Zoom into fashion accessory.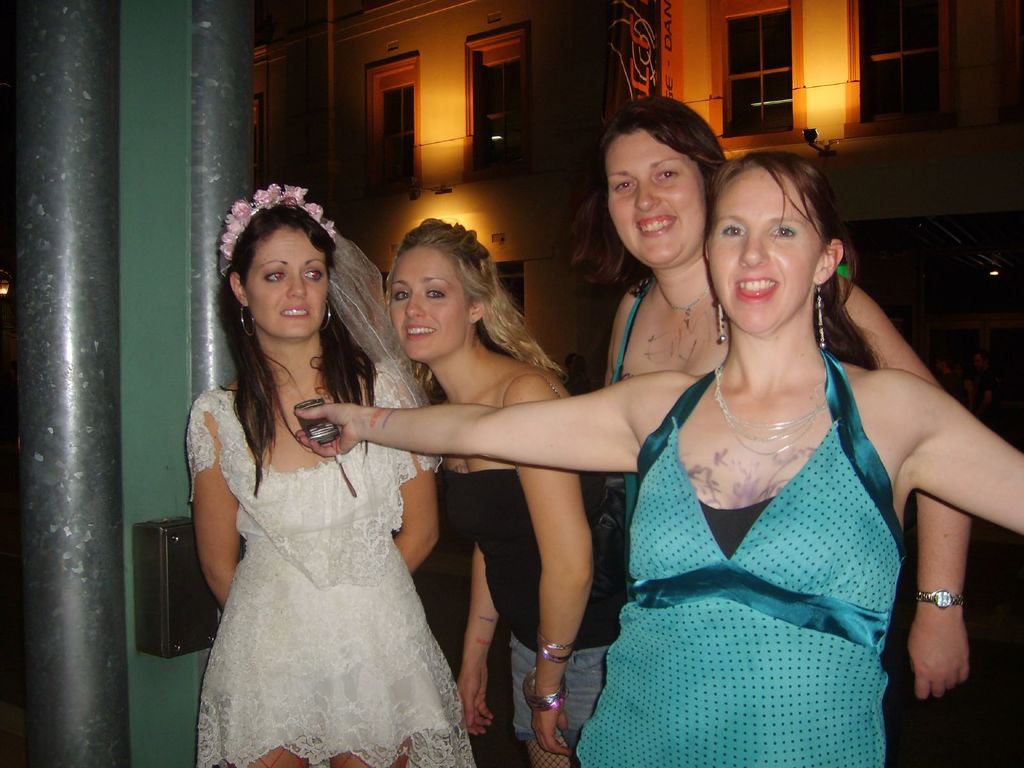
Zoom target: box(468, 317, 476, 326).
